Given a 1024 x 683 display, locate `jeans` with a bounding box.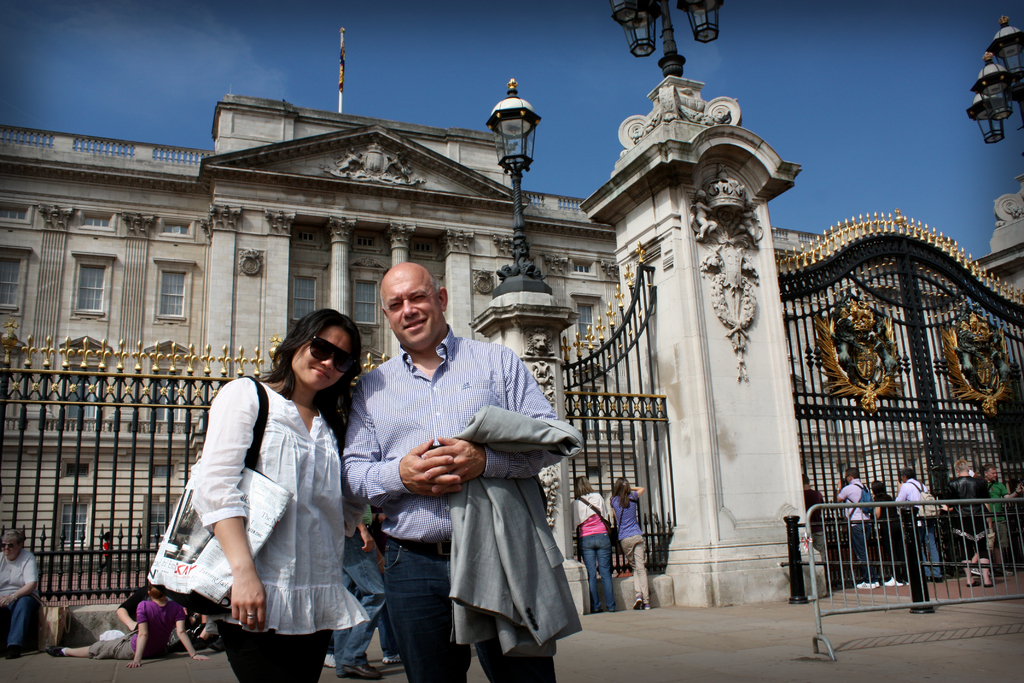
Located: box=[333, 555, 387, 675].
